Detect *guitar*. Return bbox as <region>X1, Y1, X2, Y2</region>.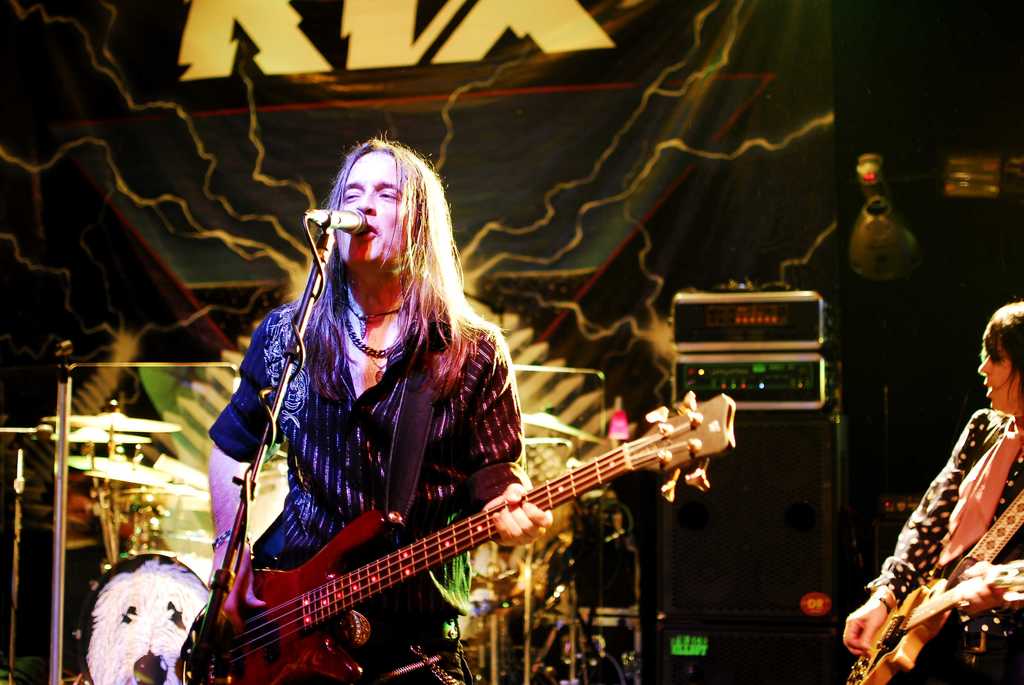
<region>179, 377, 737, 663</region>.
